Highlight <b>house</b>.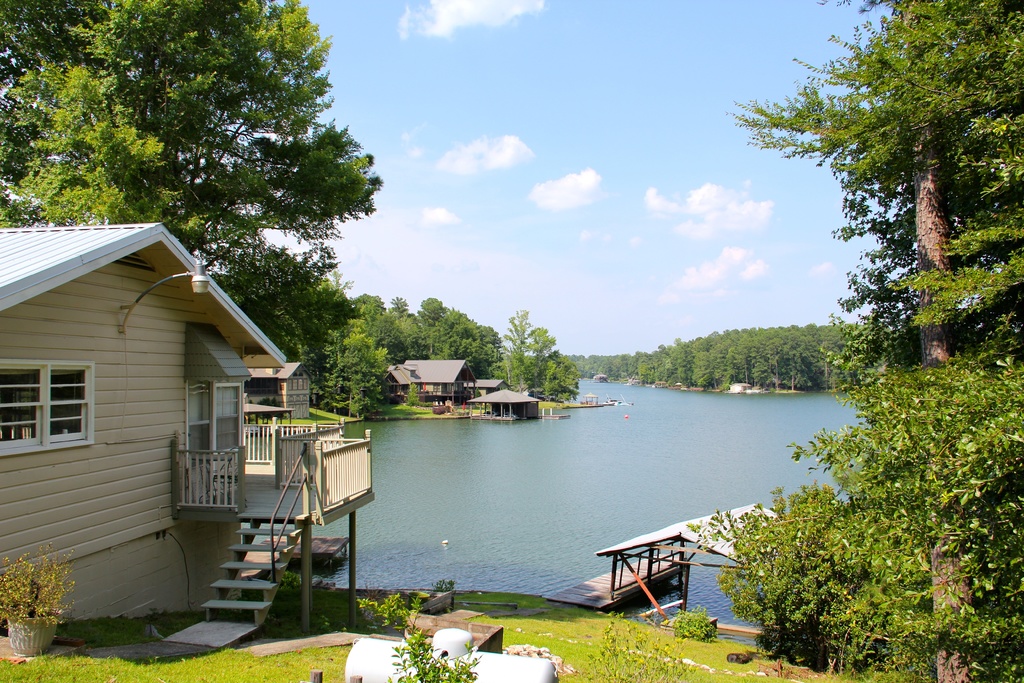
Highlighted region: Rect(0, 190, 303, 628).
